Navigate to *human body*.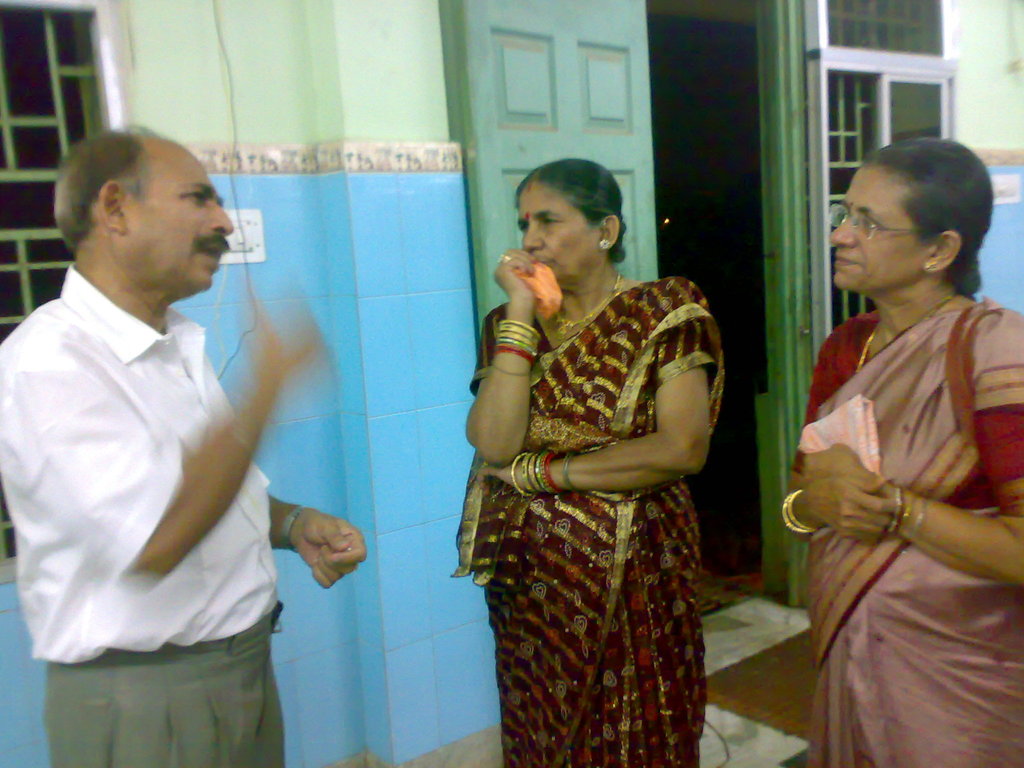
Navigation target: bbox=(782, 287, 1023, 767).
